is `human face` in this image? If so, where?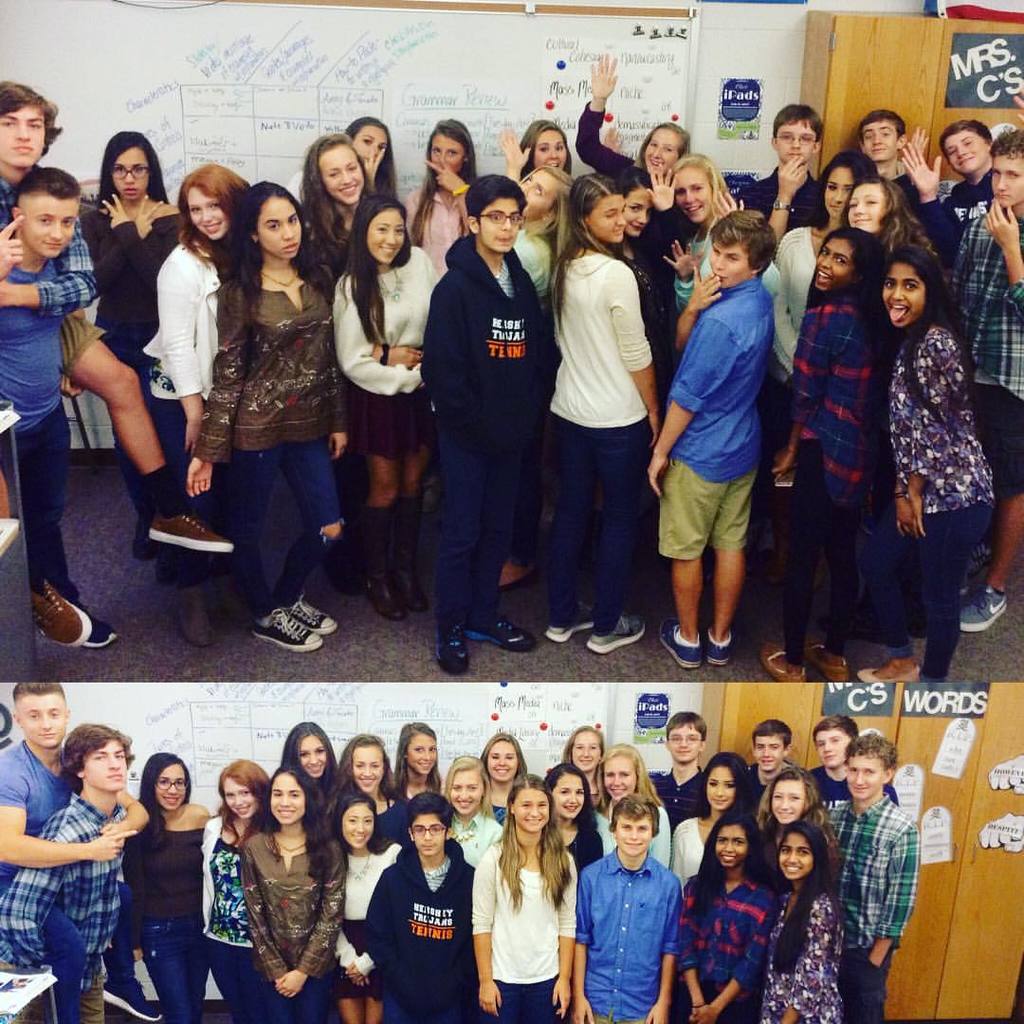
Yes, at region(271, 776, 302, 822).
